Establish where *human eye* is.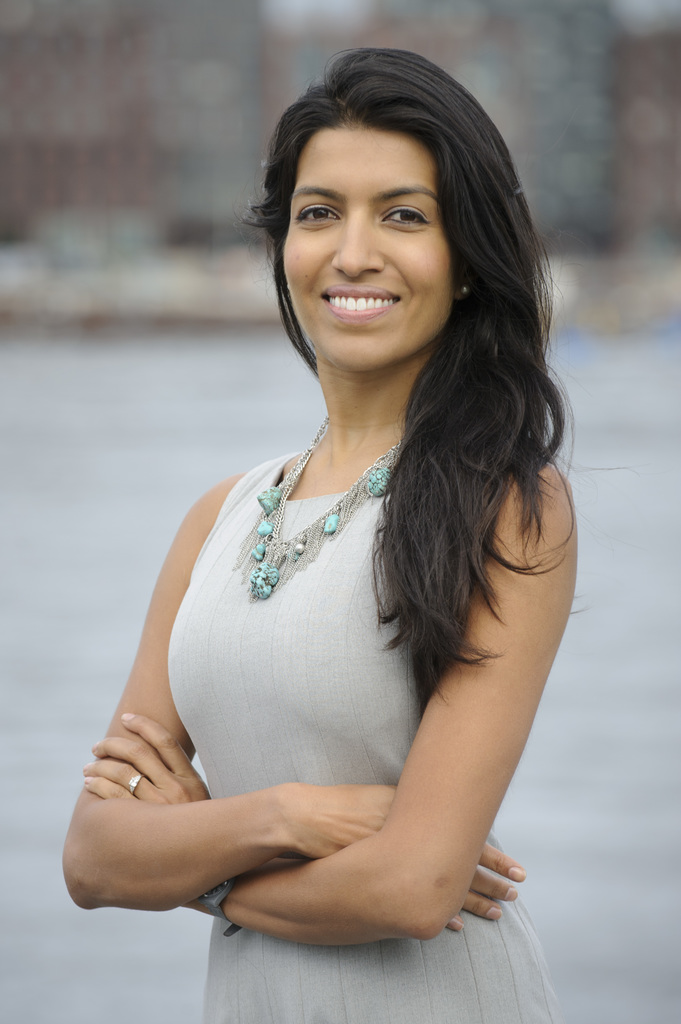
Established at <box>289,198,343,230</box>.
